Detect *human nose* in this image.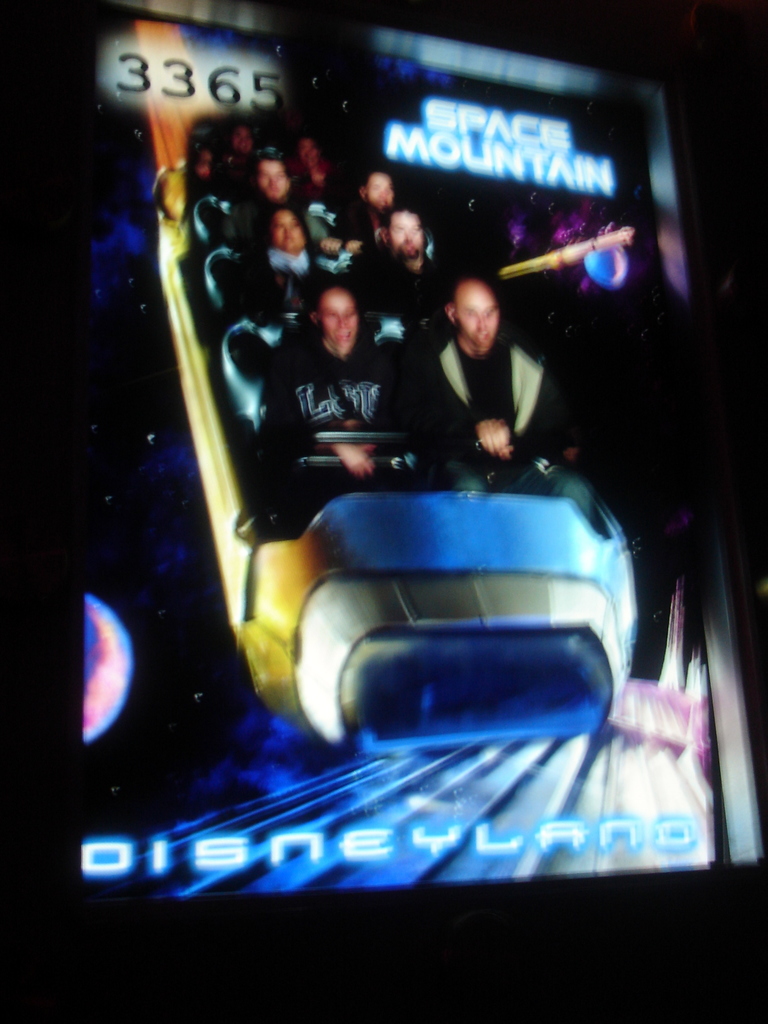
Detection: (x1=474, y1=311, x2=485, y2=332).
